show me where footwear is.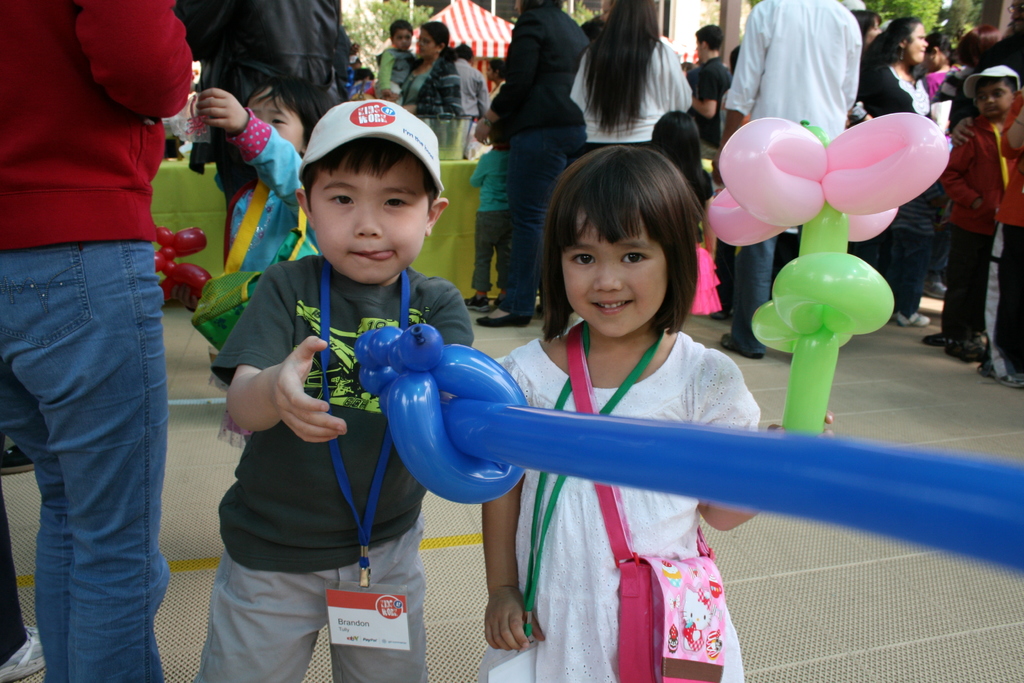
footwear is at {"x1": 982, "y1": 356, "x2": 1023, "y2": 391}.
